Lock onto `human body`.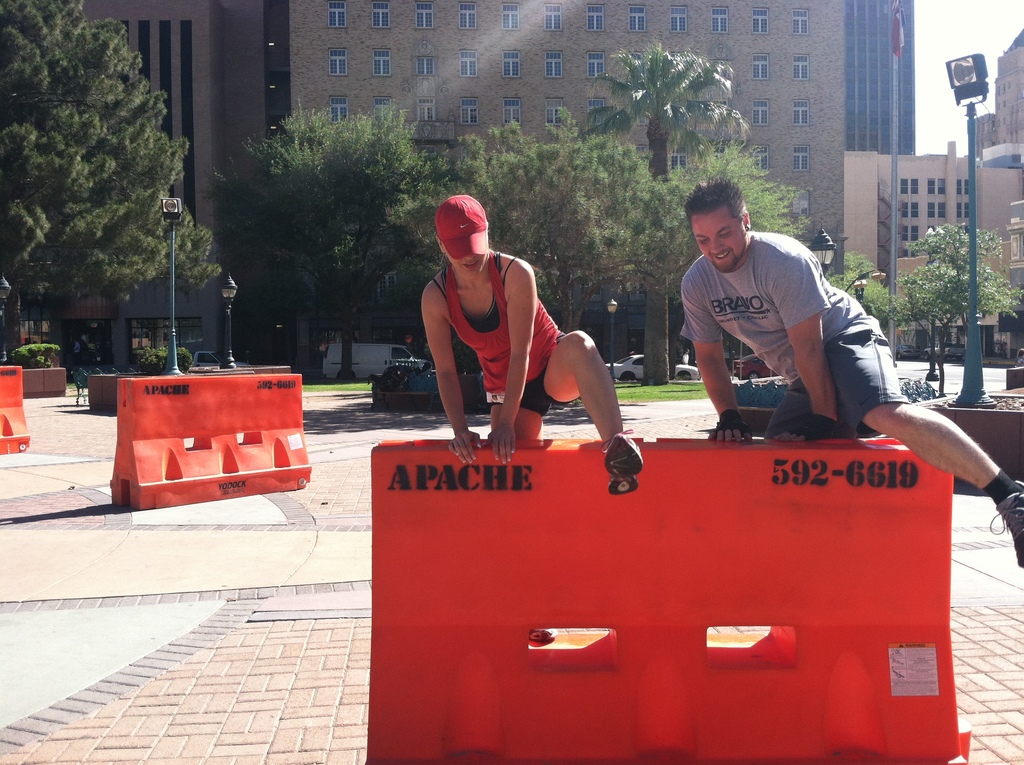
Locked: [x1=682, y1=353, x2=689, y2=364].
